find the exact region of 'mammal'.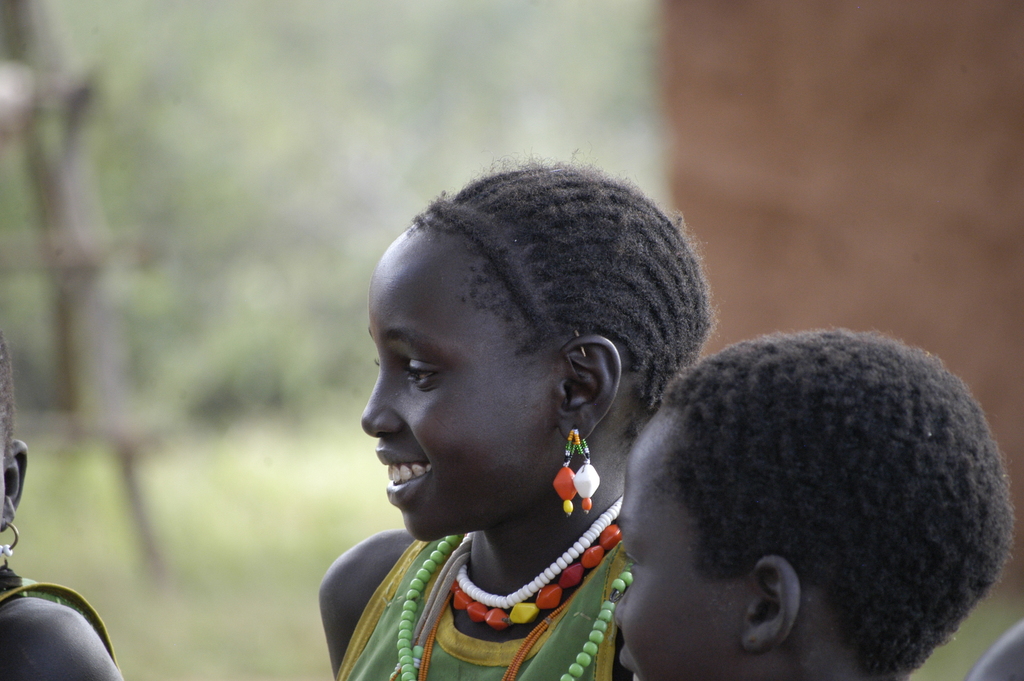
Exact region: pyautogui.locateOnScreen(964, 618, 1023, 679).
